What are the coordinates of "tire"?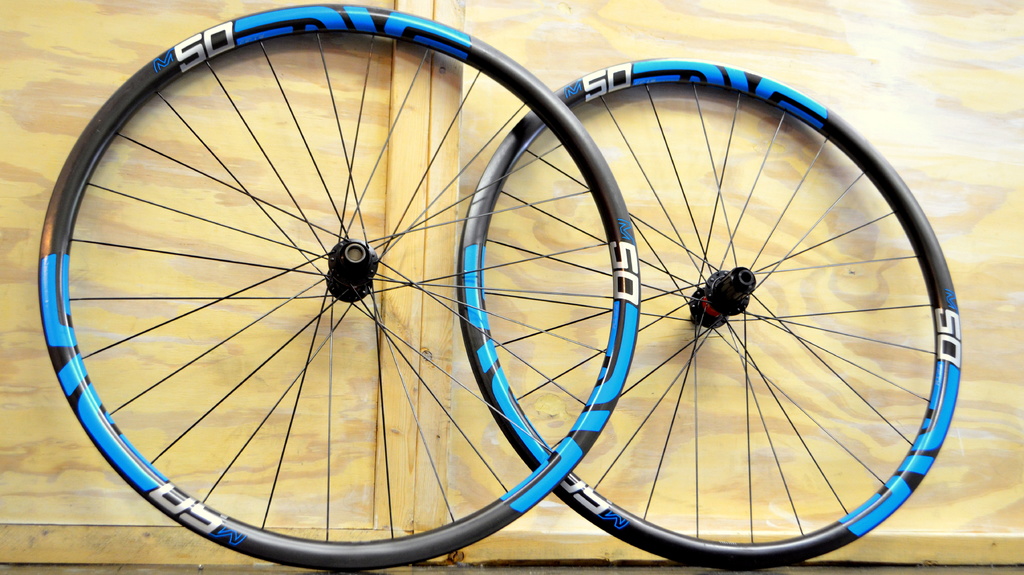
[36,3,643,568].
